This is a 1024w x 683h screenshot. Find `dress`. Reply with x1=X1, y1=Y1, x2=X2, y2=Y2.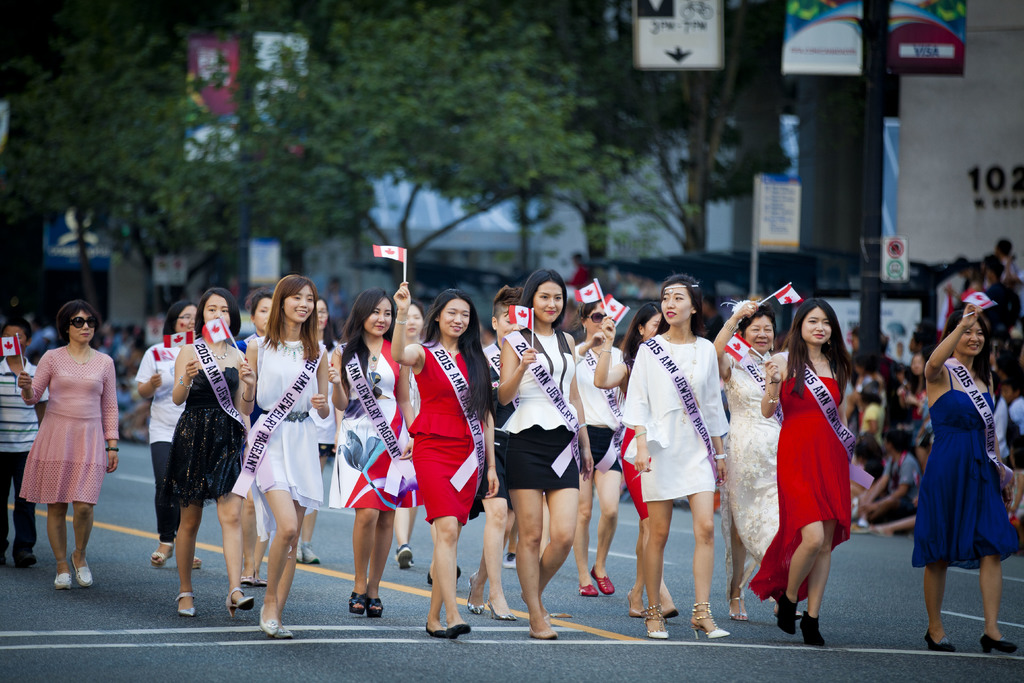
x1=910, y1=358, x2=1019, y2=570.
